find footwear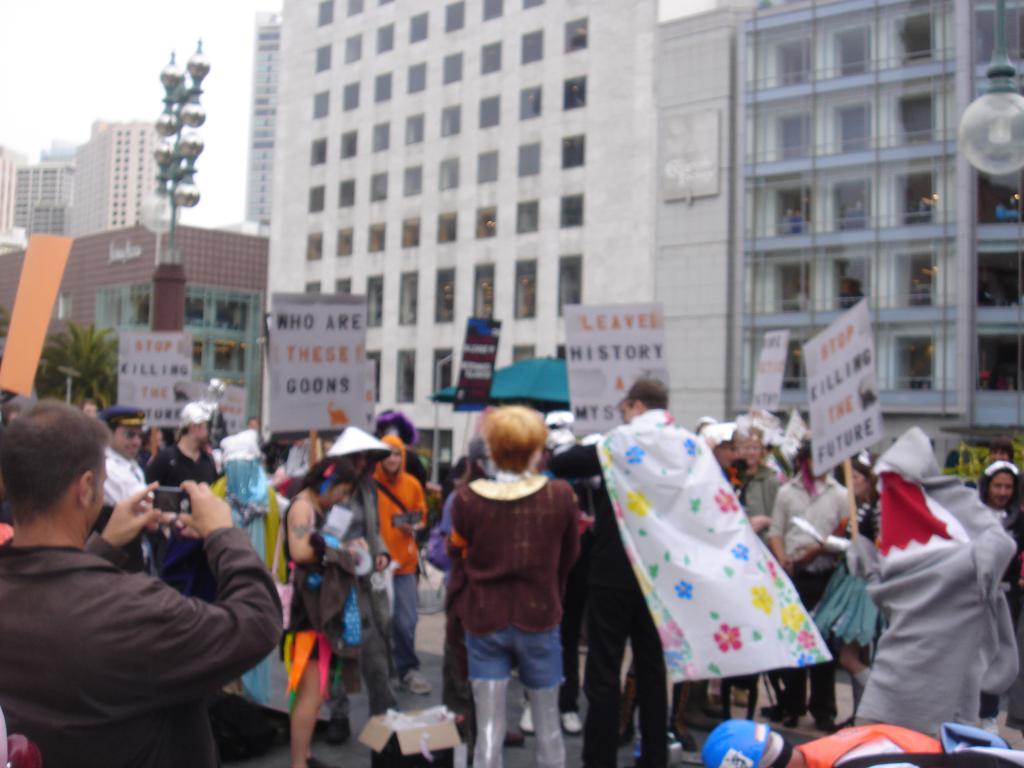
(x1=397, y1=668, x2=426, y2=687)
